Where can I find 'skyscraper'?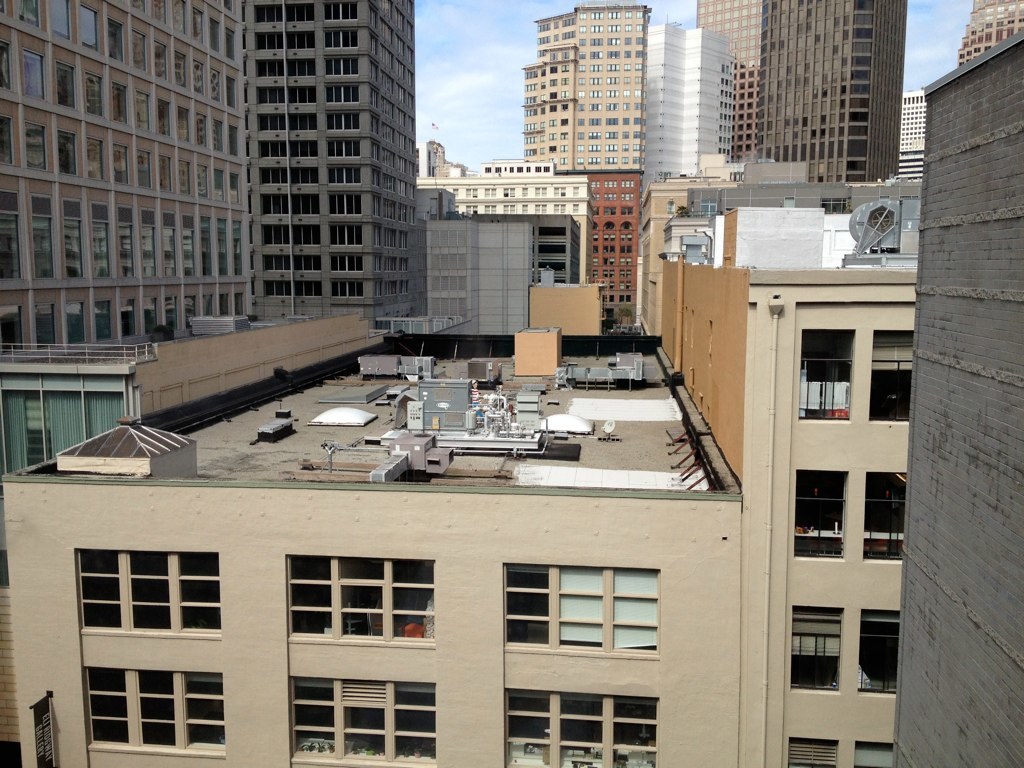
You can find it at [519,0,646,170].
